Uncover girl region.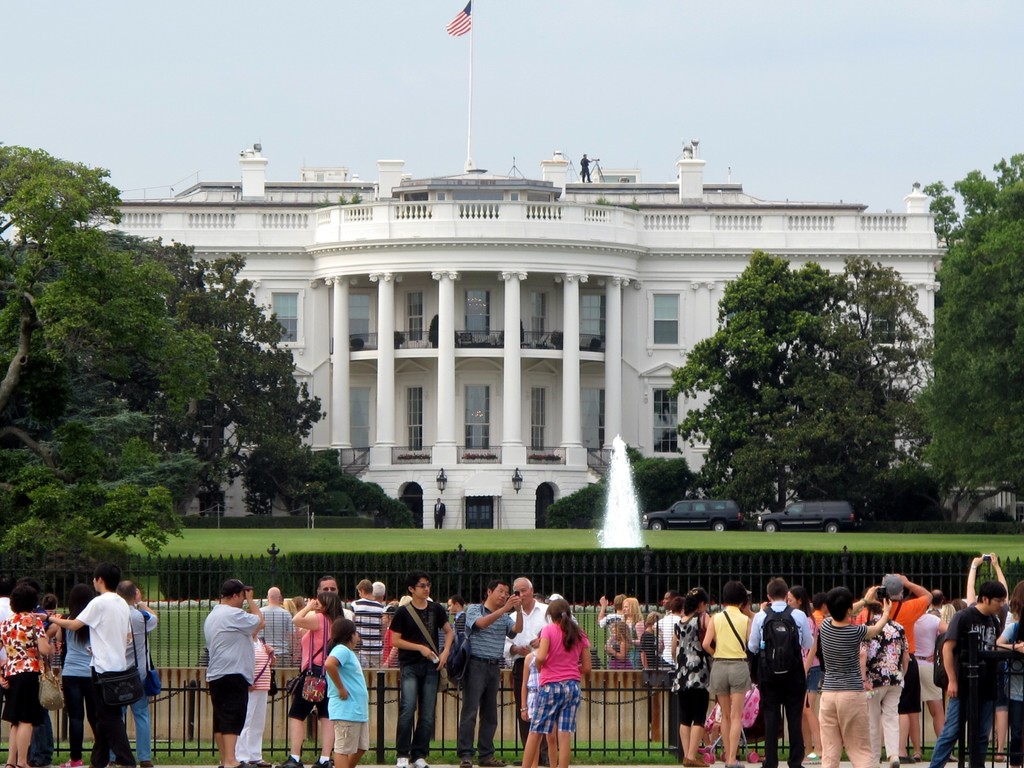
Uncovered: 669,585,716,767.
